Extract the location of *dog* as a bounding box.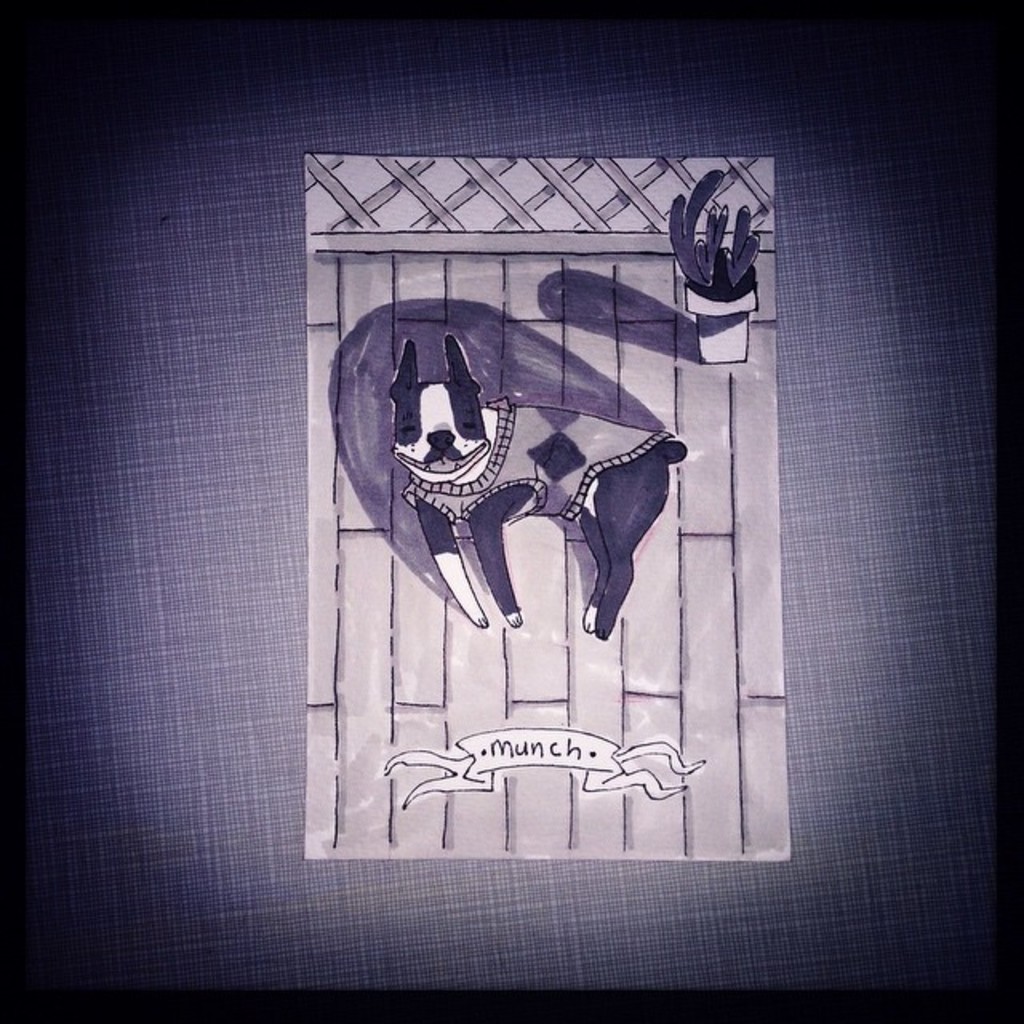
x1=384, y1=331, x2=685, y2=642.
